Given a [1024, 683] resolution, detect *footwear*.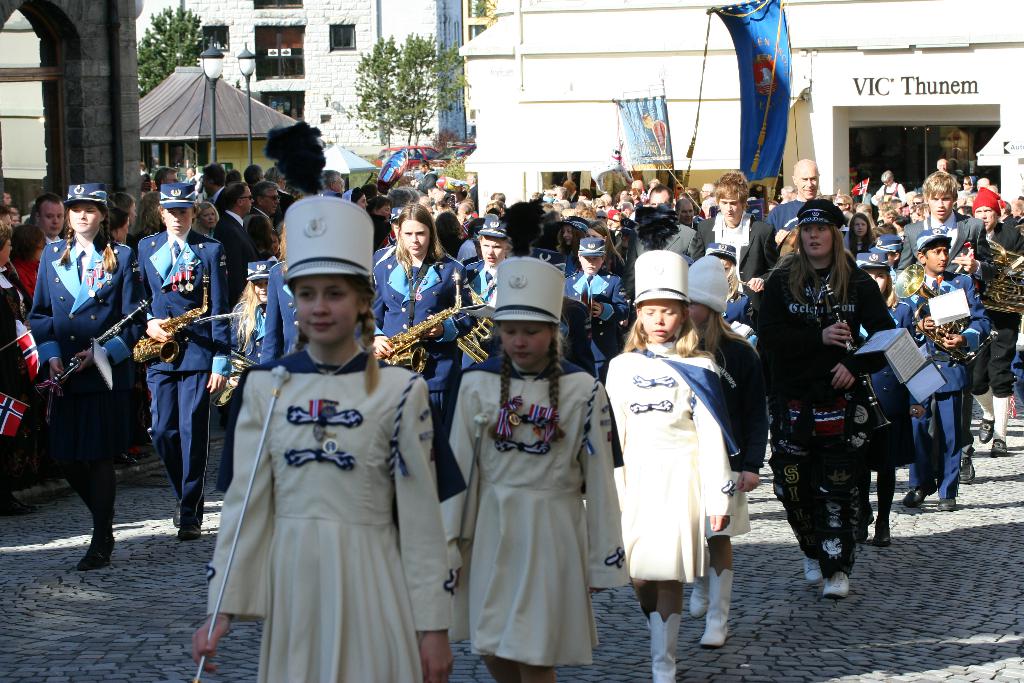
[left=698, top=565, right=732, bottom=648].
